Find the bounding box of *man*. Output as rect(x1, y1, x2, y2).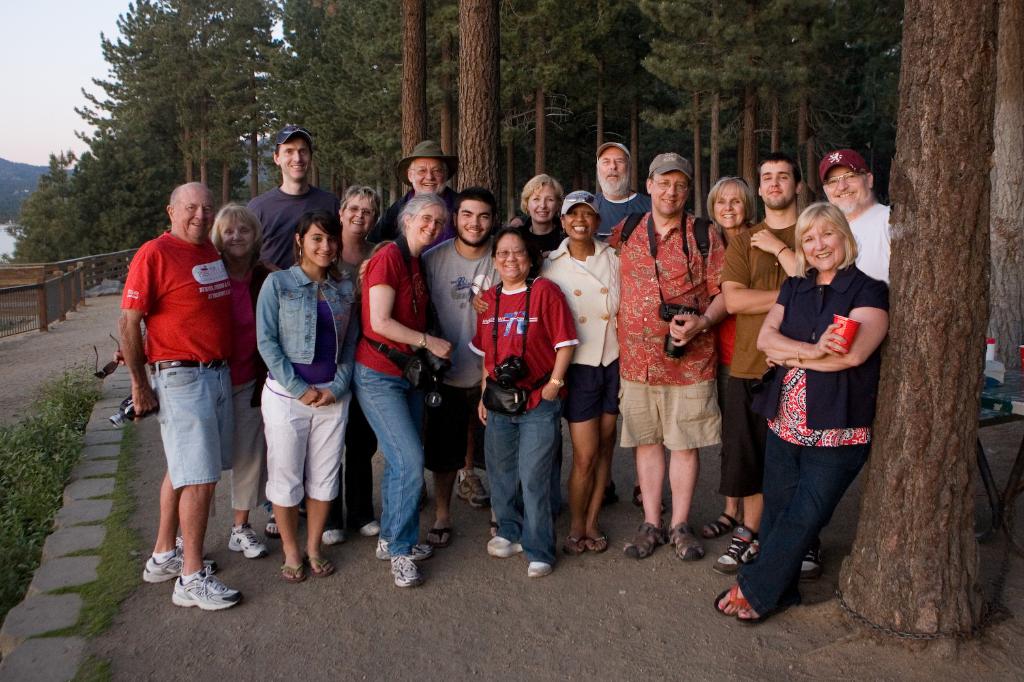
rect(711, 150, 812, 576).
